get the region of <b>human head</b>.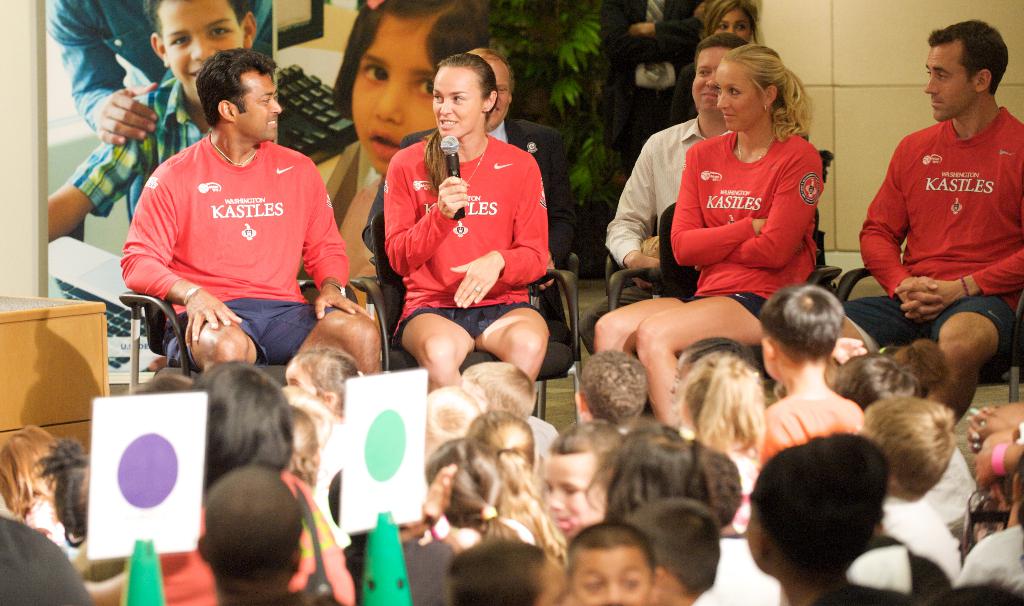
717:45:787:133.
